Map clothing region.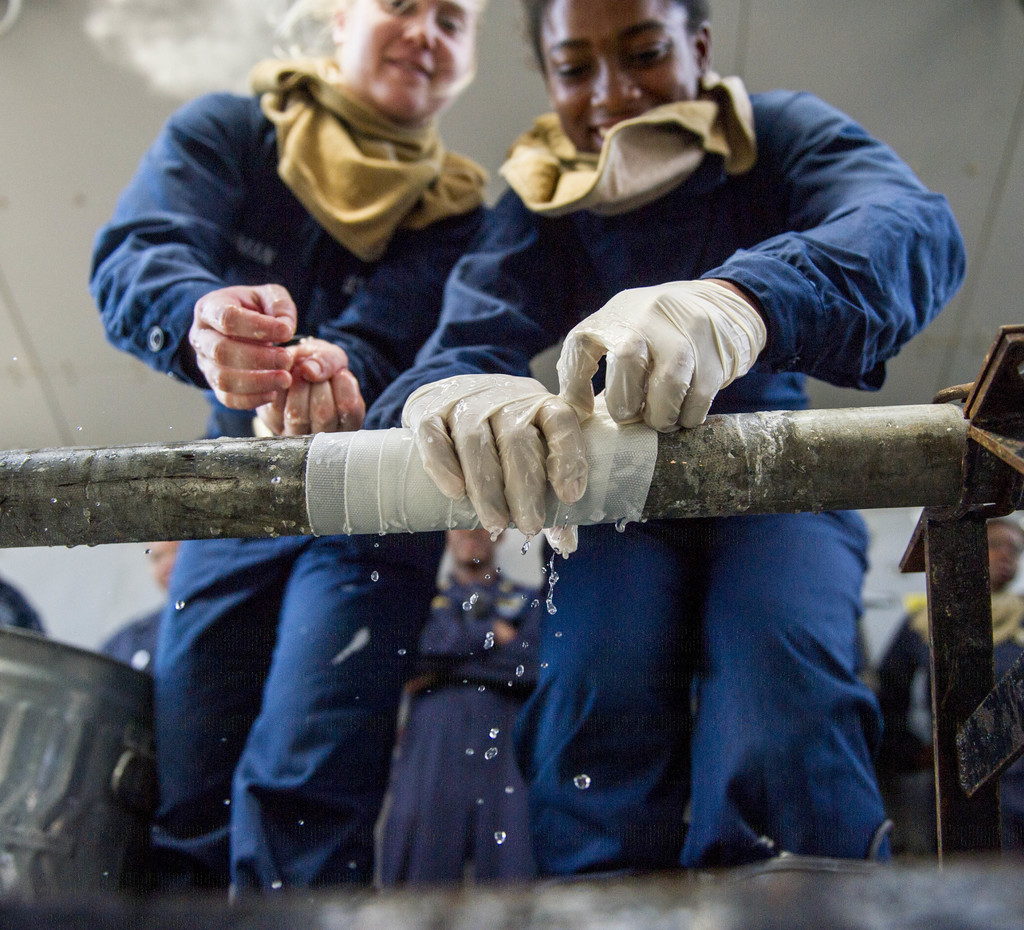
Mapped to [375, 60, 961, 888].
